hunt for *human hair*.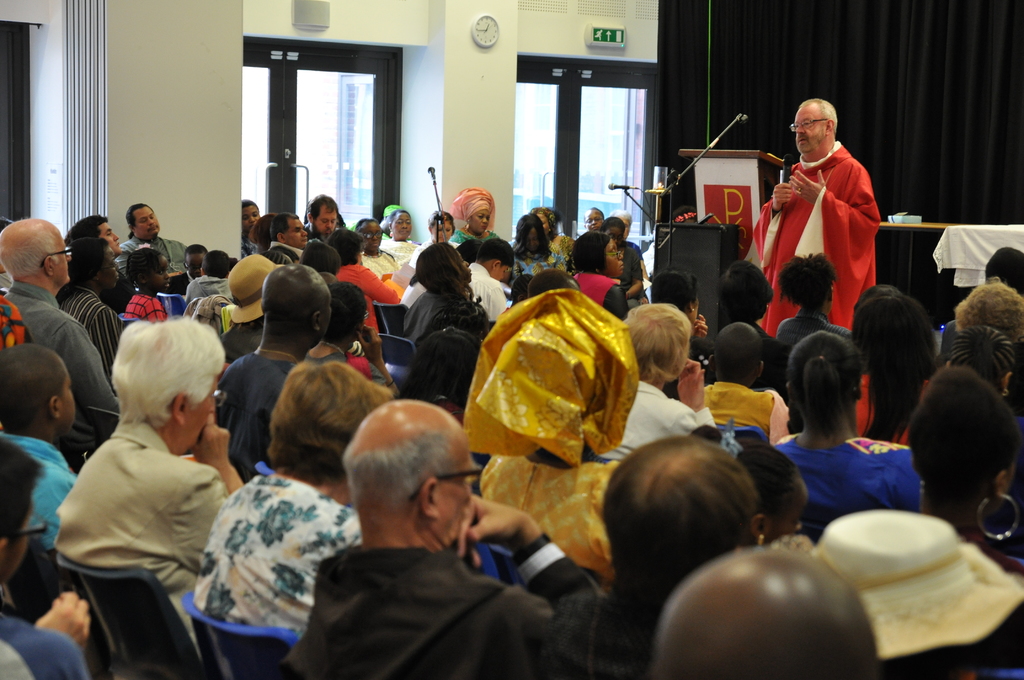
Hunted down at pyautogui.locateOnScreen(851, 282, 900, 315).
